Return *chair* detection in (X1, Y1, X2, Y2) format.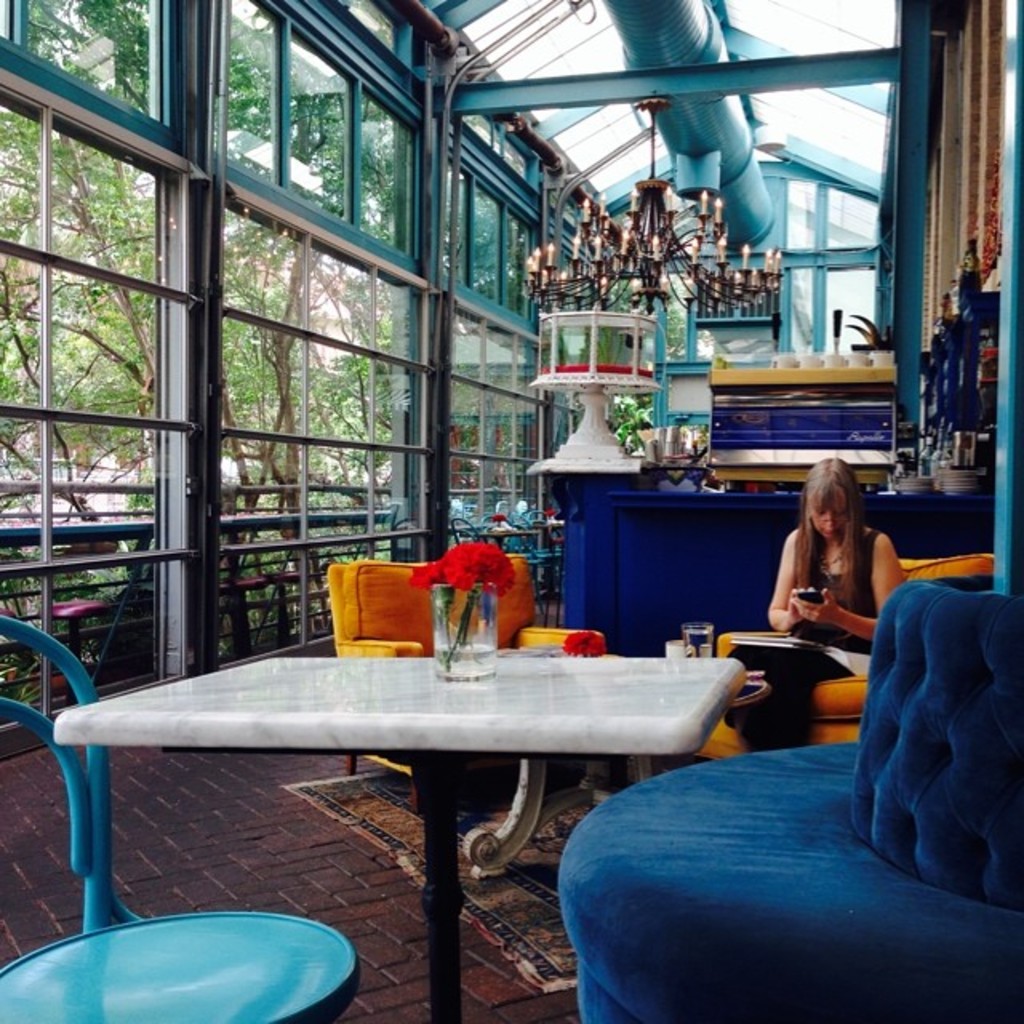
(24, 651, 357, 1023).
